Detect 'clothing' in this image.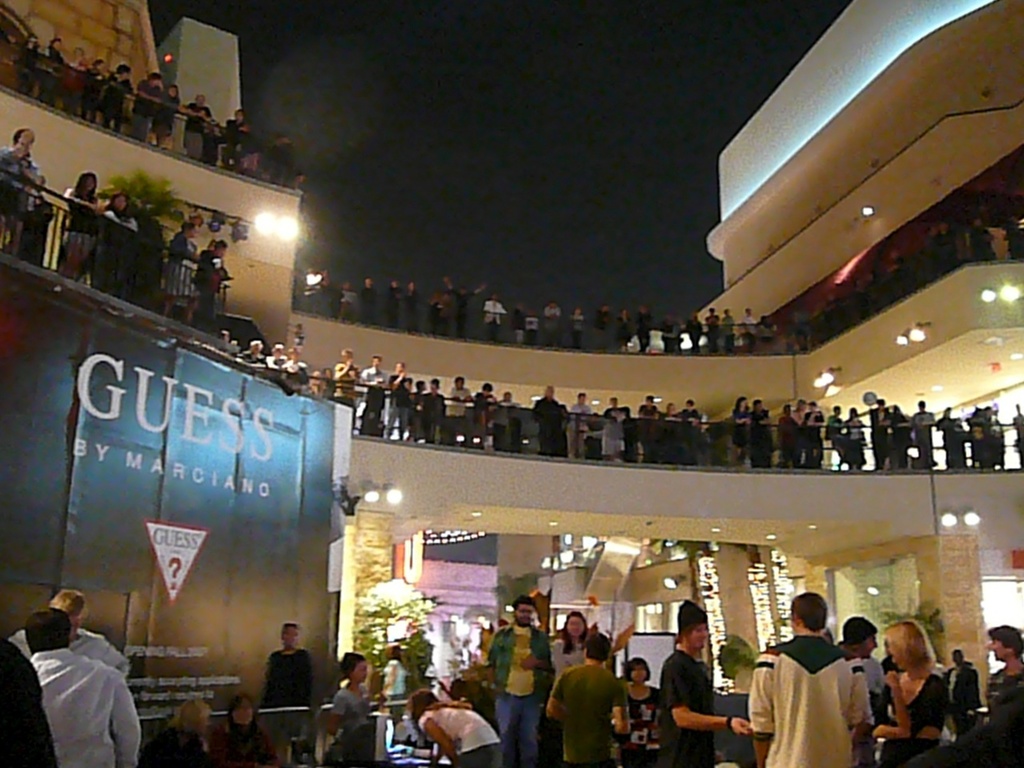
Detection: [594,310,612,346].
